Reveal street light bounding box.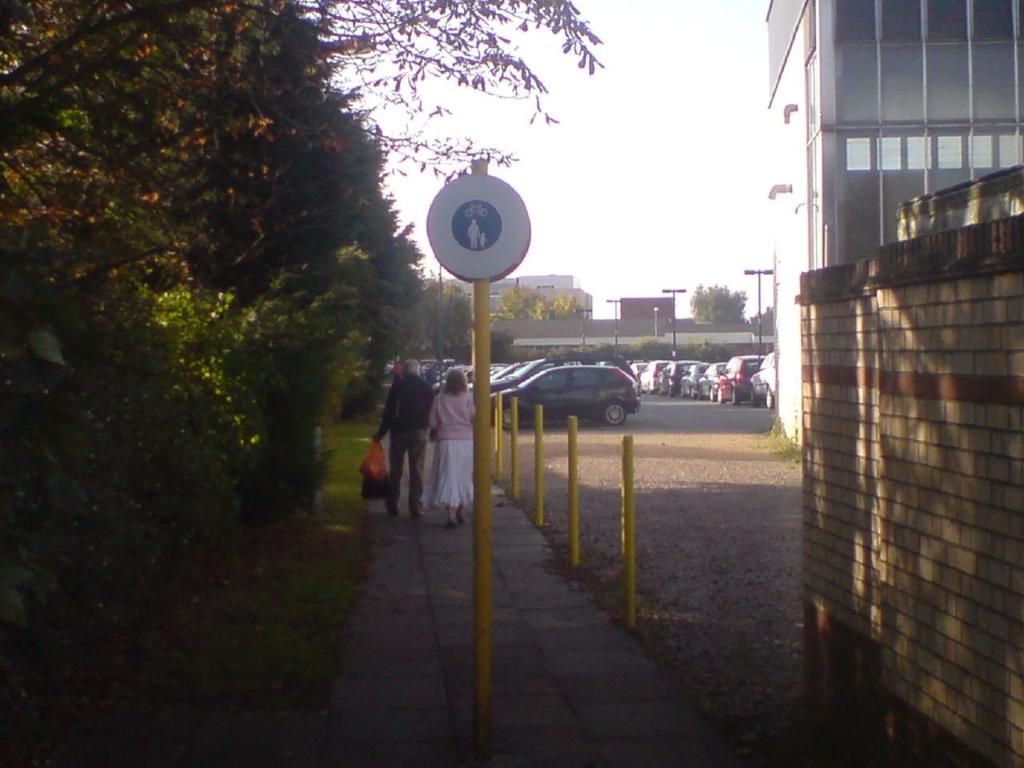
Revealed: [left=746, top=268, right=772, bottom=356].
